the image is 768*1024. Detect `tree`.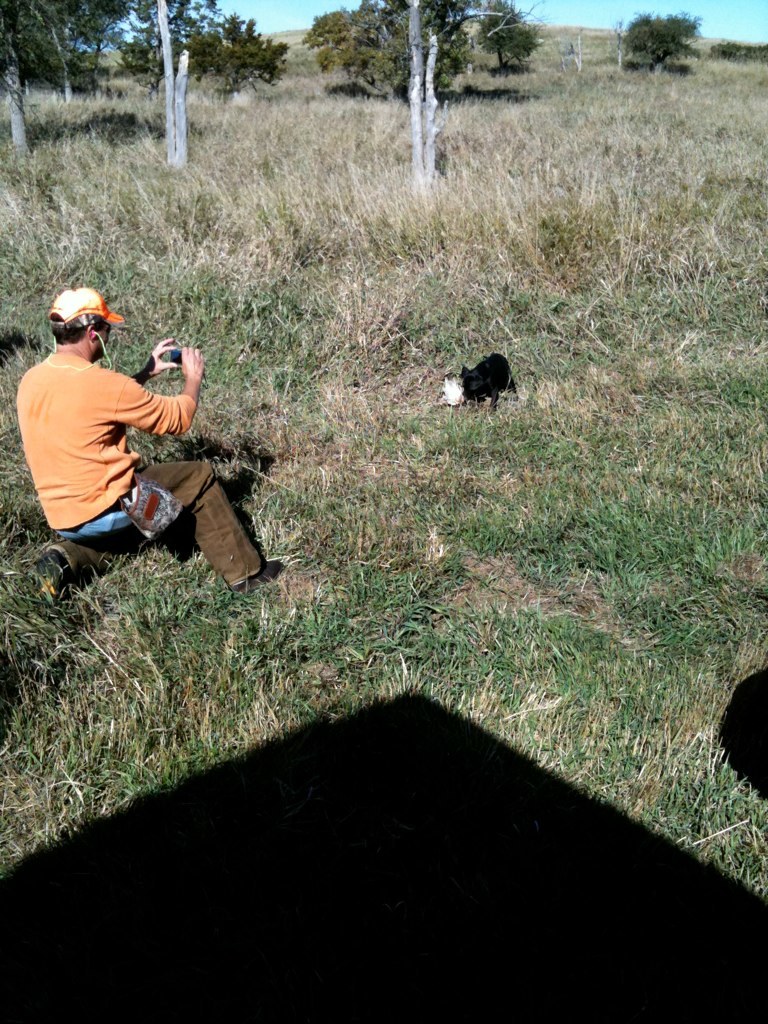
Detection: left=293, top=0, right=543, bottom=192.
